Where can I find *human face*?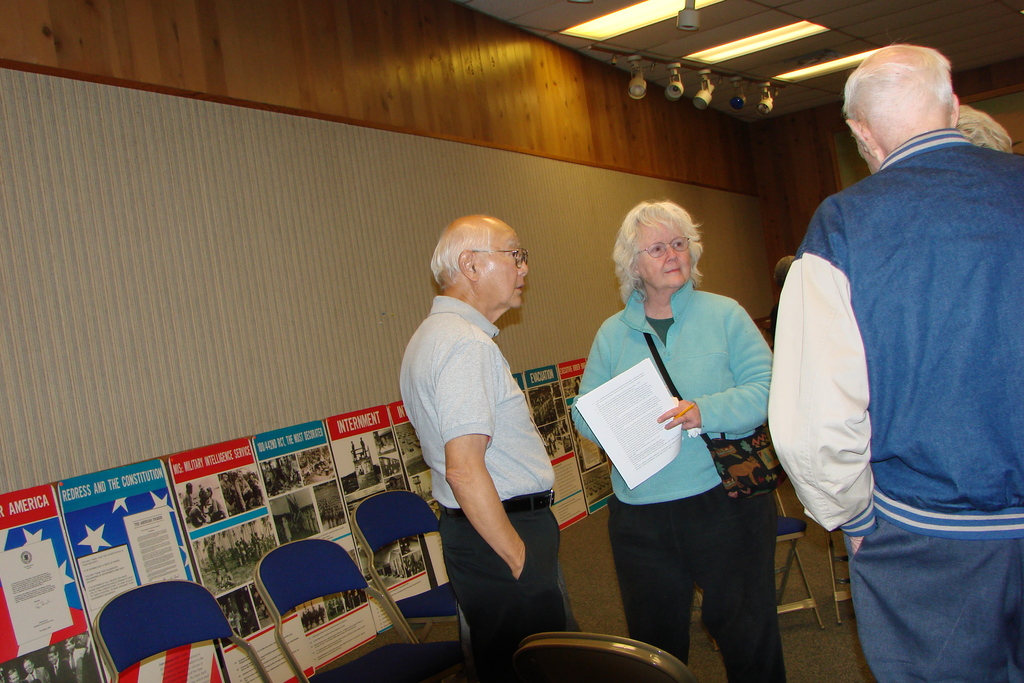
You can find it at (left=483, top=229, right=532, bottom=312).
